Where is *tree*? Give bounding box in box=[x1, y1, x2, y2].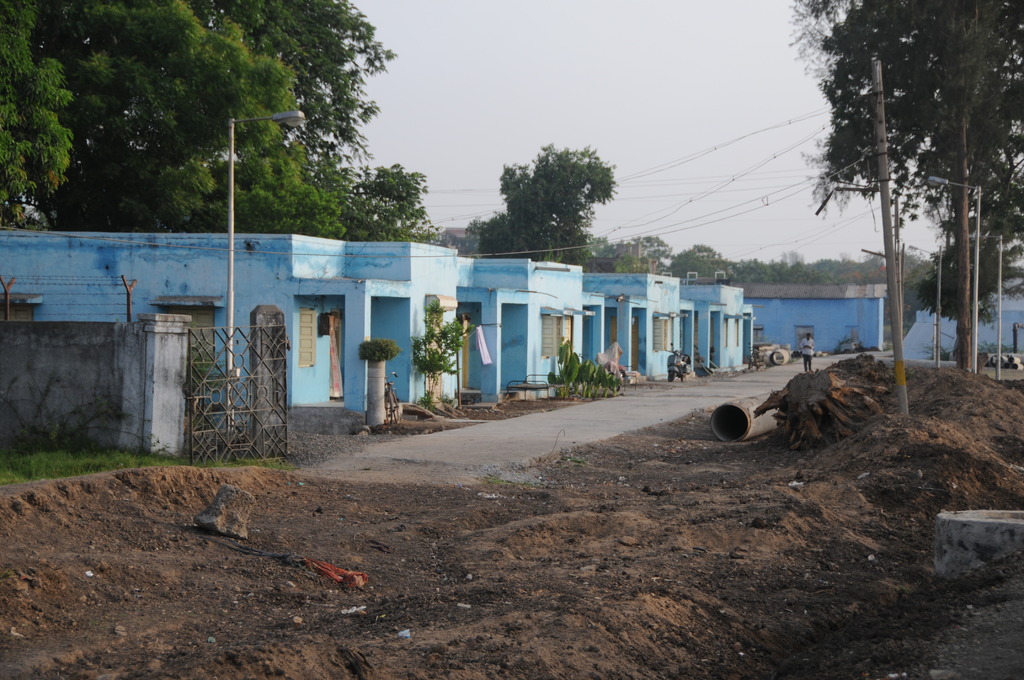
box=[910, 238, 1023, 335].
